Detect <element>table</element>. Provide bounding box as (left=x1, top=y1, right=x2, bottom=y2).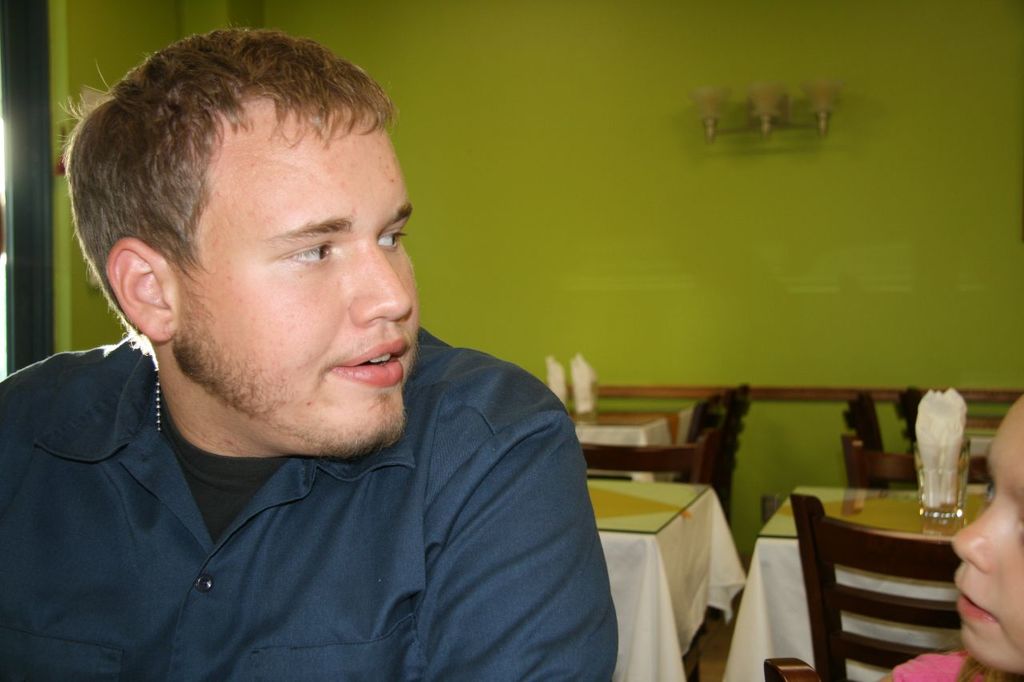
(left=574, top=409, right=698, bottom=445).
